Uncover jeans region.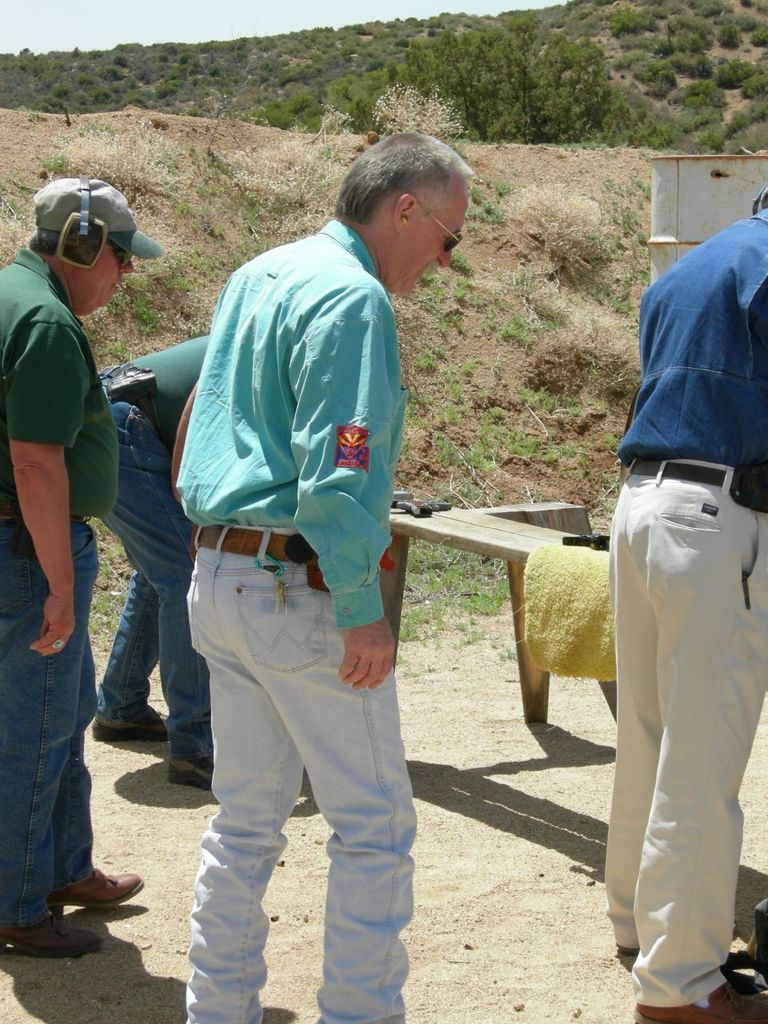
Uncovered: rect(86, 380, 212, 763).
